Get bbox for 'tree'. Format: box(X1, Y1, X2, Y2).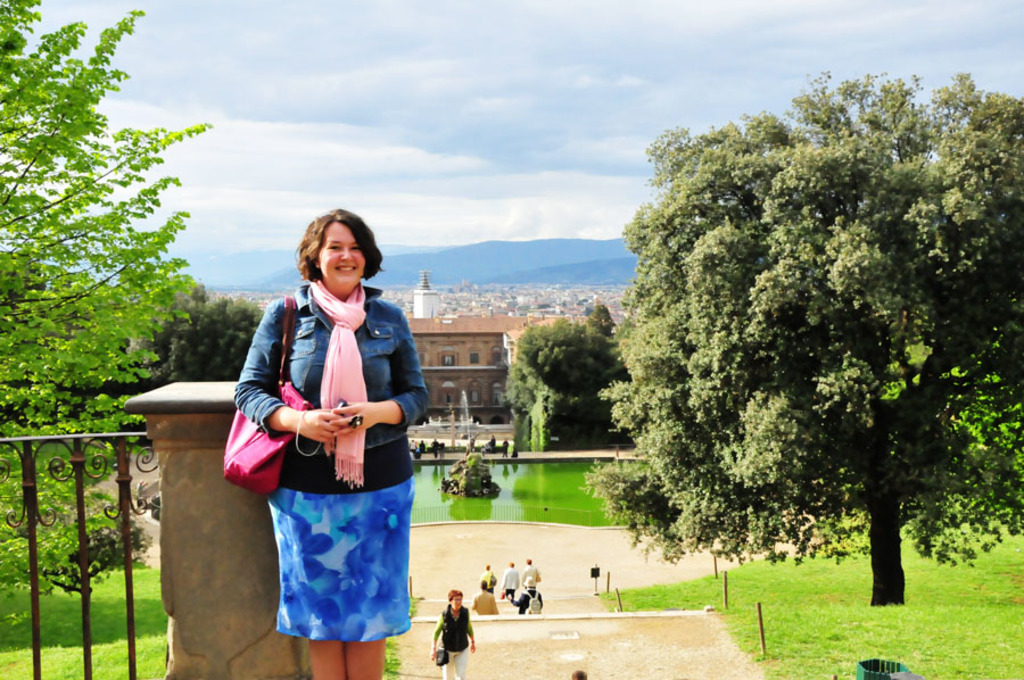
box(587, 45, 1011, 613).
